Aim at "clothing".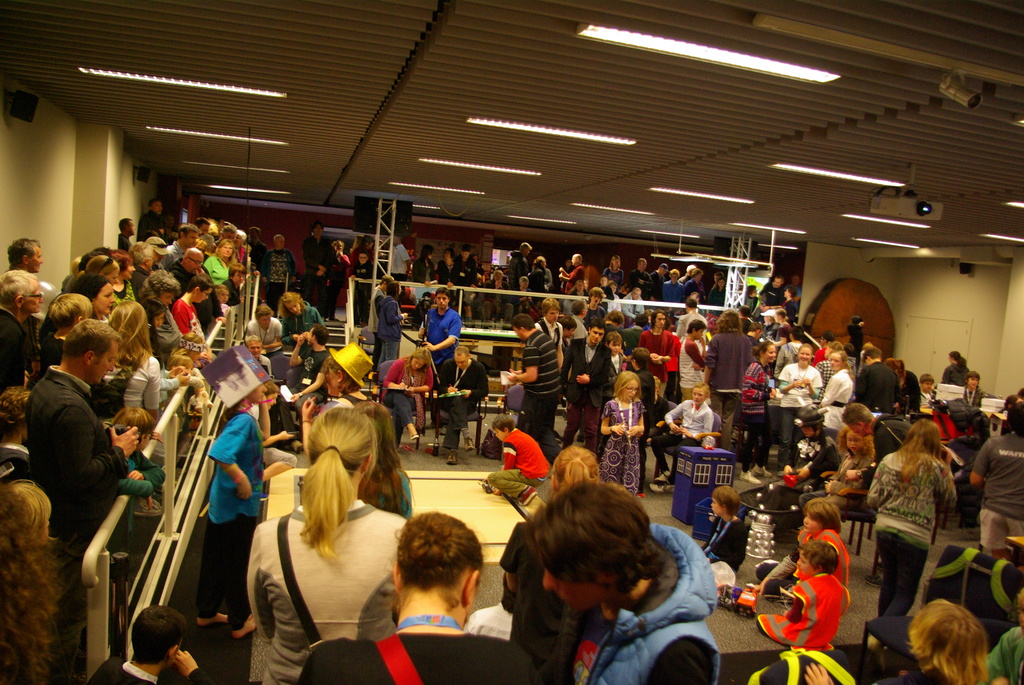
Aimed at bbox=(202, 407, 273, 630).
